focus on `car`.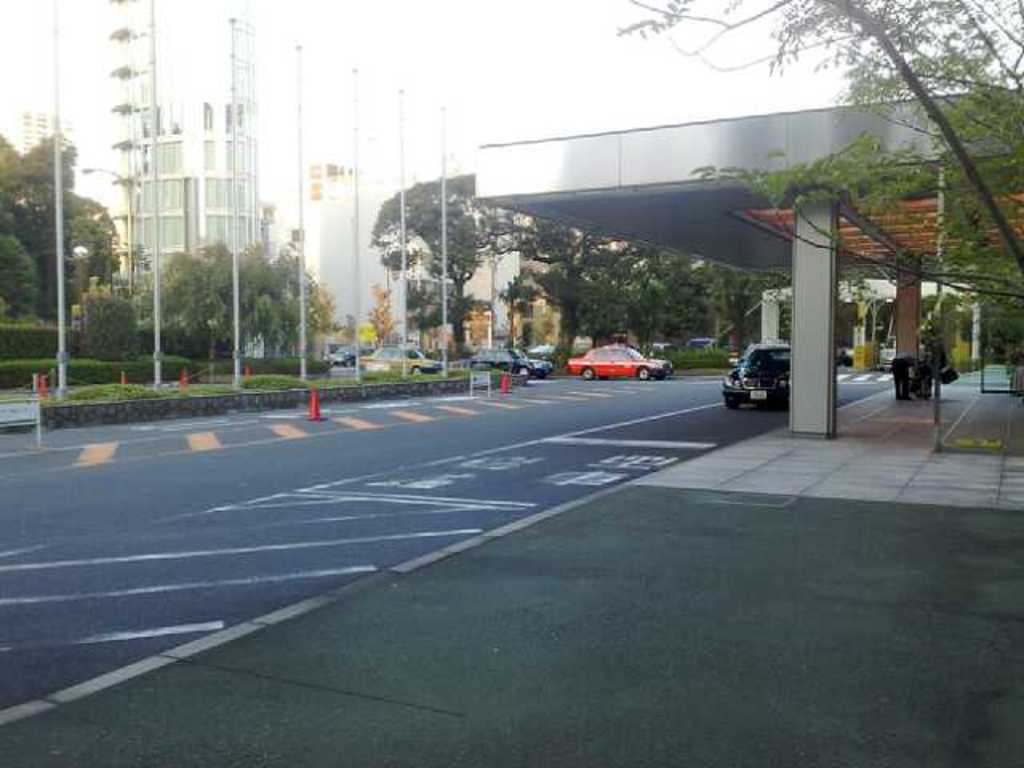
Focused at locate(325, 346, 355, 370).
